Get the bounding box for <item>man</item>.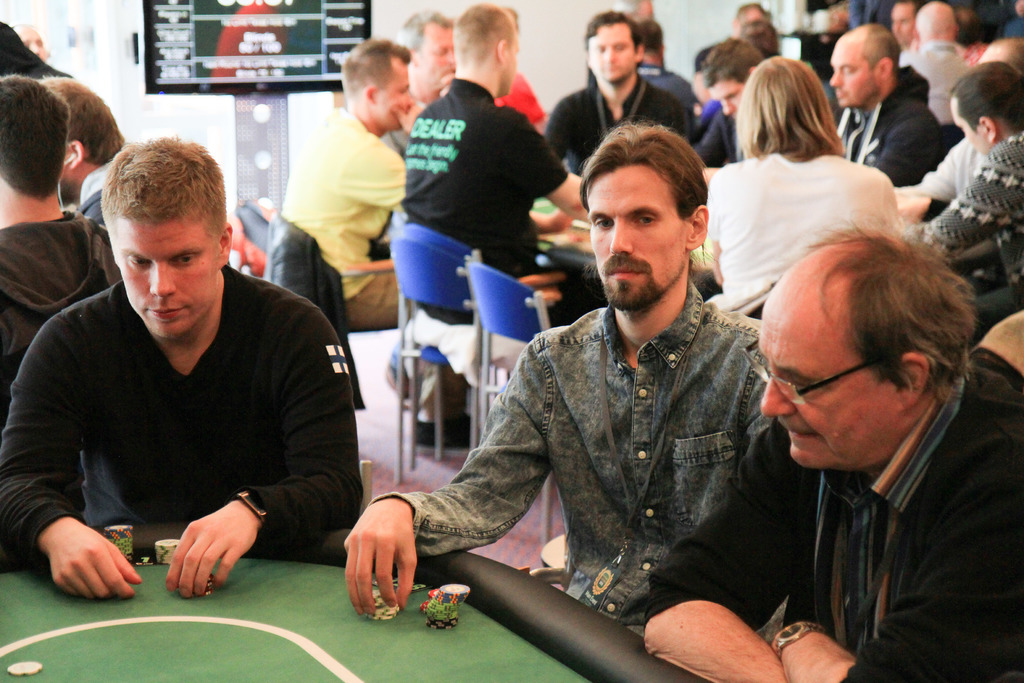
<region>899, 2, 972, 126</region>.
